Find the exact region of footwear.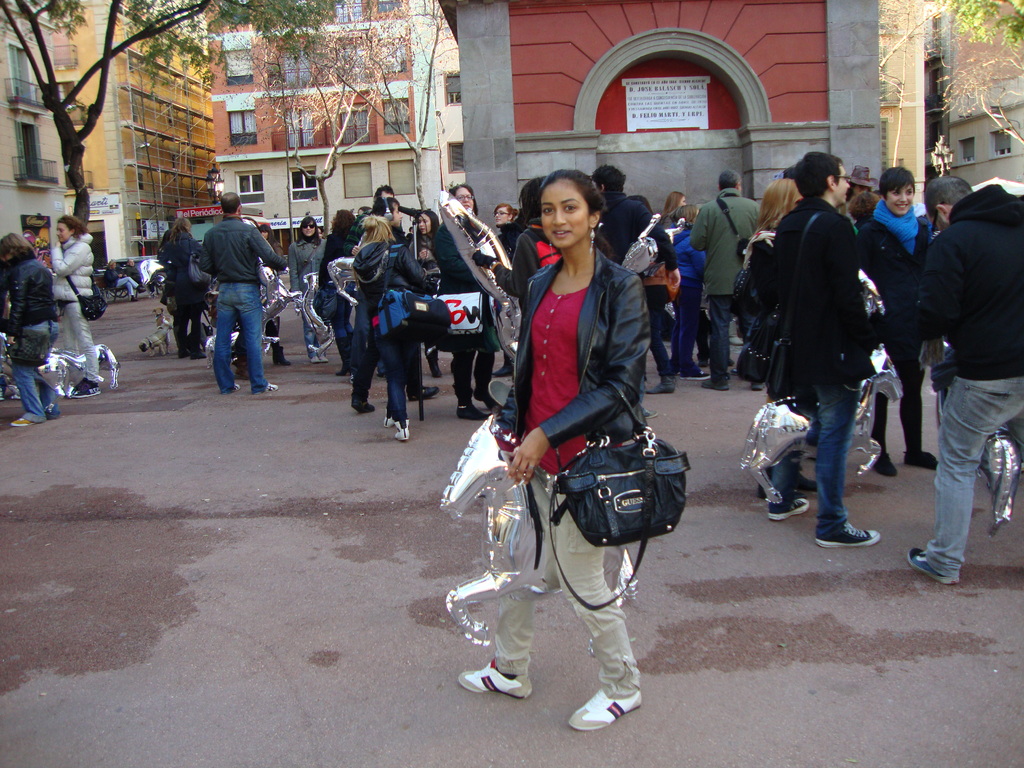
Exact region: x1=351, y1=396, x2=382, y2=419.
